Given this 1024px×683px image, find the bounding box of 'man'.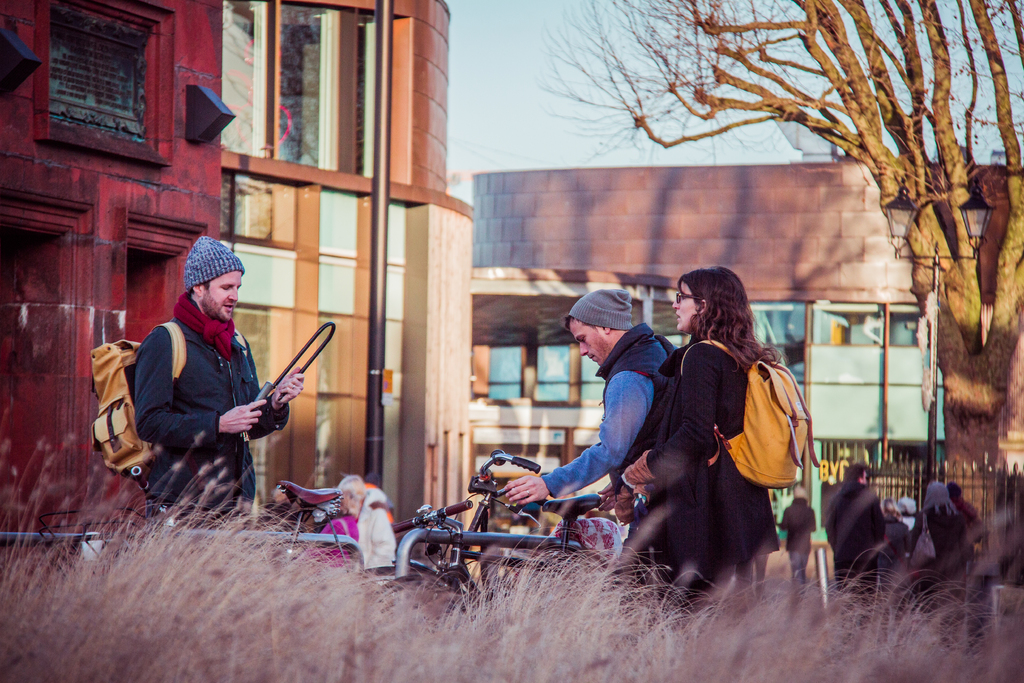
(left=881, top=501, right=913, bottom=572).
